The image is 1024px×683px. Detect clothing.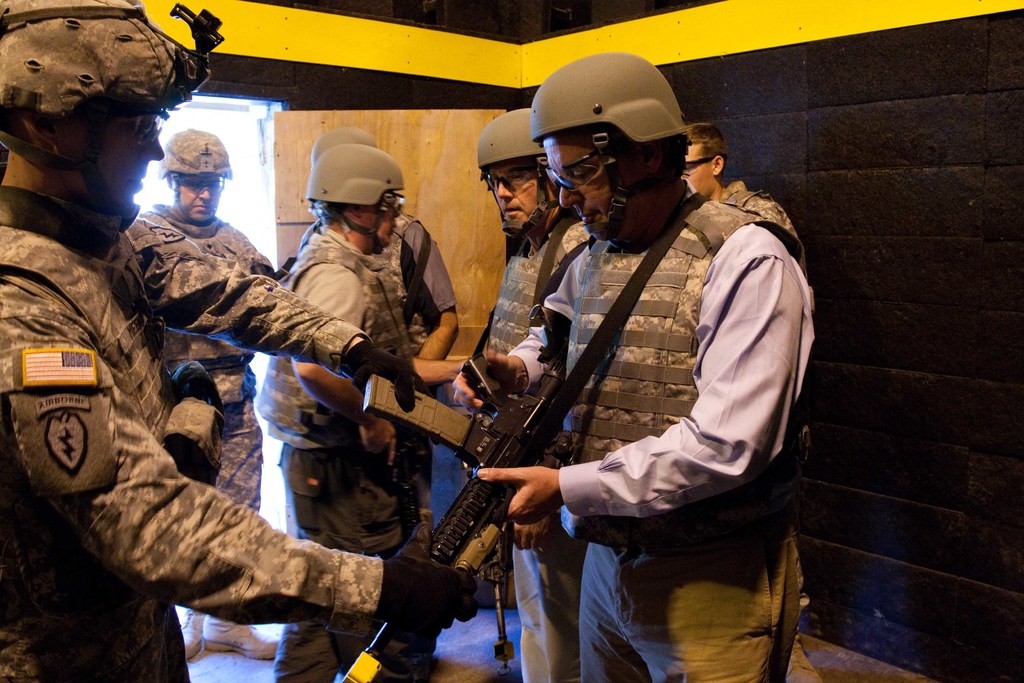
Detection: (left=0, top=174, right=381, bottom=682).
